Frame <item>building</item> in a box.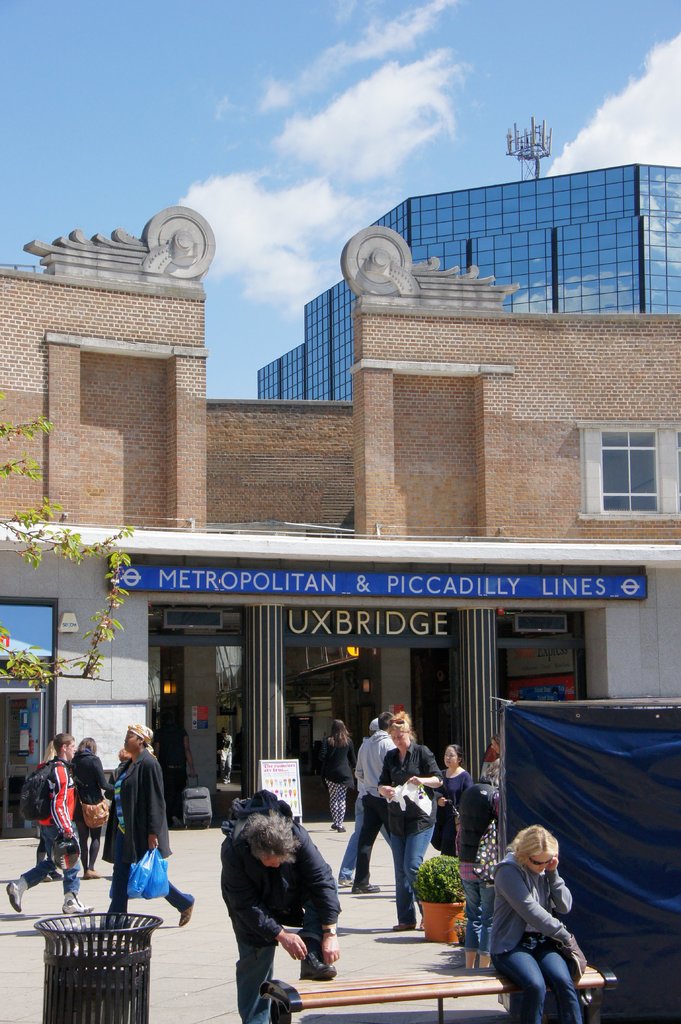
pyautogui.locateOnScreen(255, 161, 680, 407).
